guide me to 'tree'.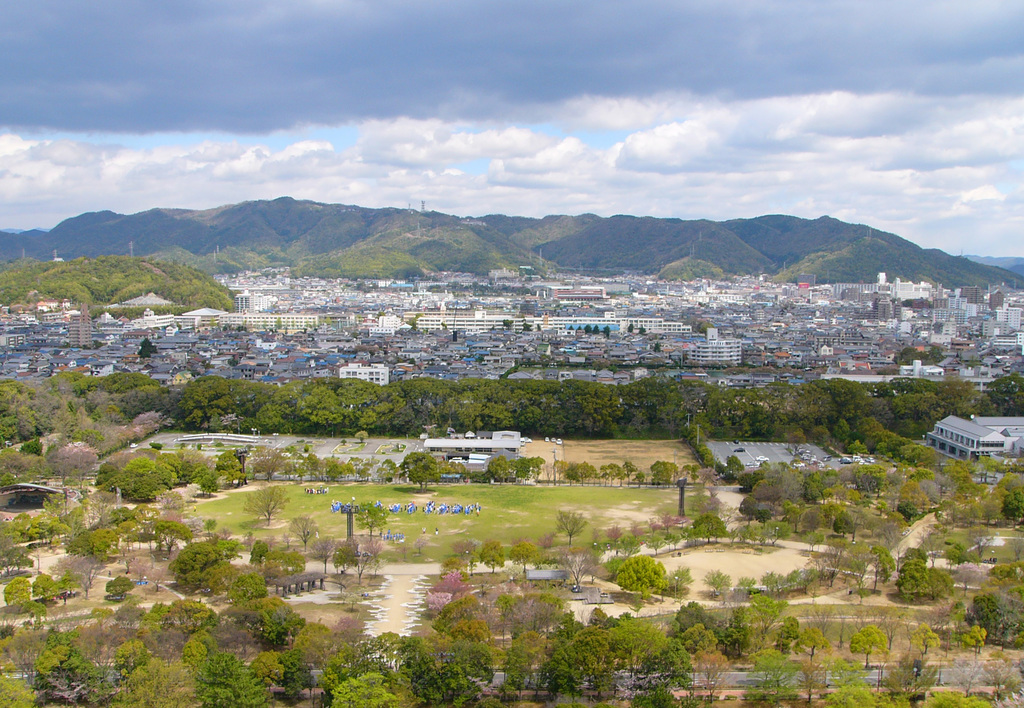
Guidance: BBox(346, 482, 413, 541).
